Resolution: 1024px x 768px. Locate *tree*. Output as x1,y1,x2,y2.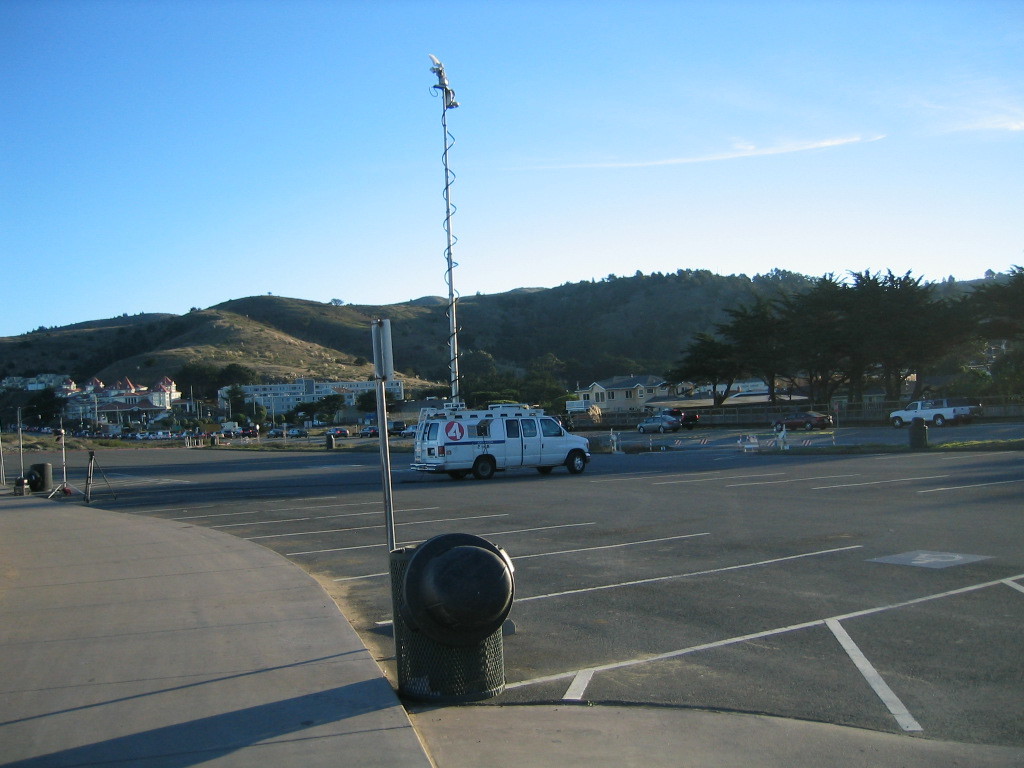
218,383,246,410.
